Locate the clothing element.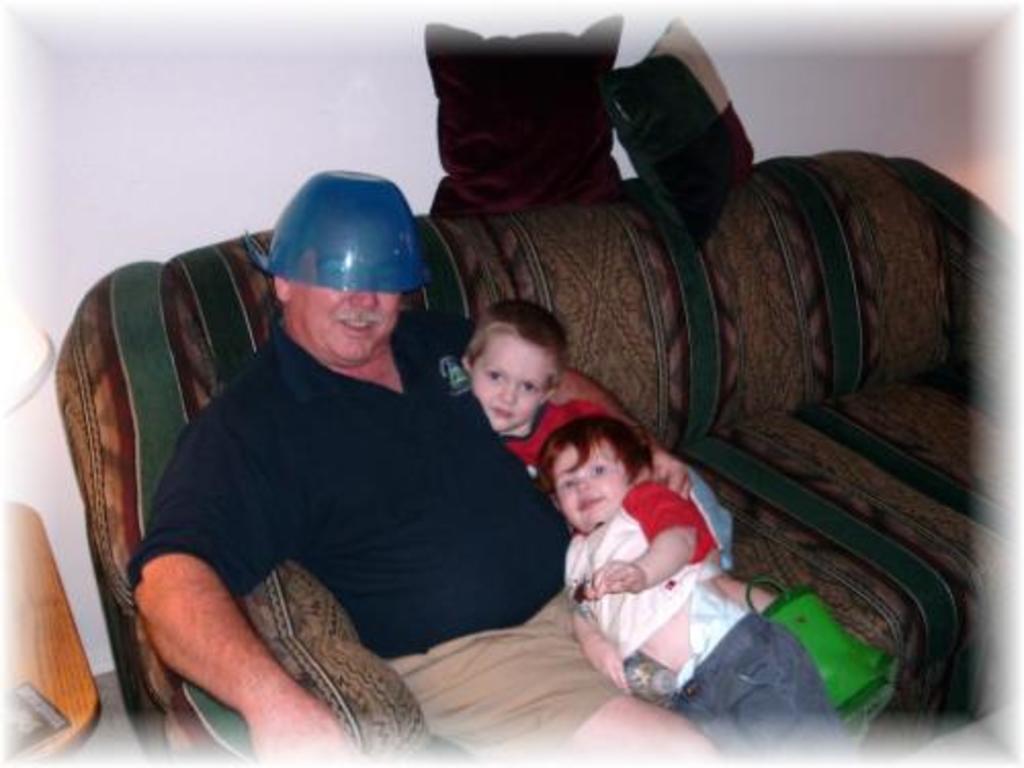
Element bbox: 502:395:743:578.
